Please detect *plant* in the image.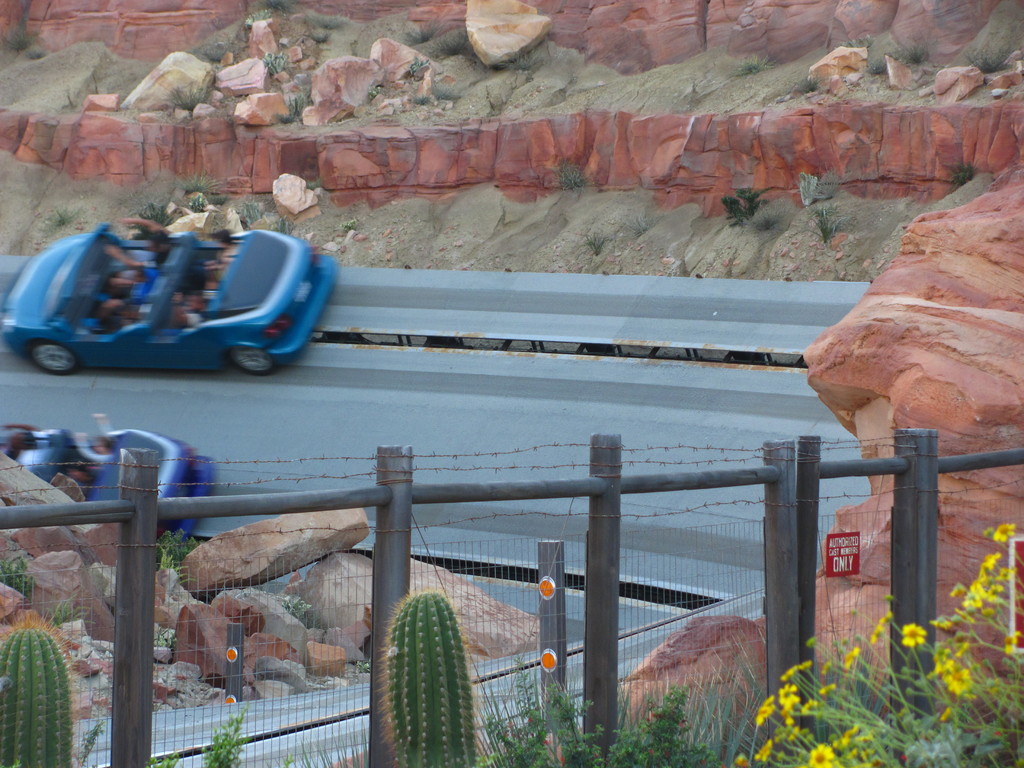
crop(89, 72, 106, 94).
